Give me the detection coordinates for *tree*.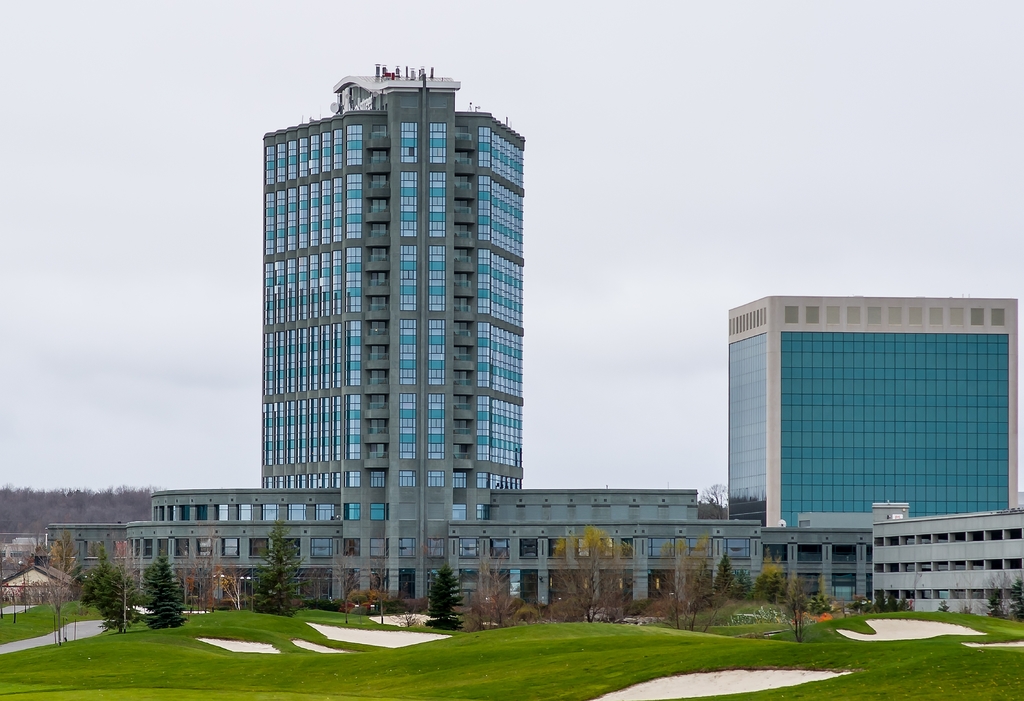
{"left": 707, "top": 554, "right": 729, "bottom": 591}.
